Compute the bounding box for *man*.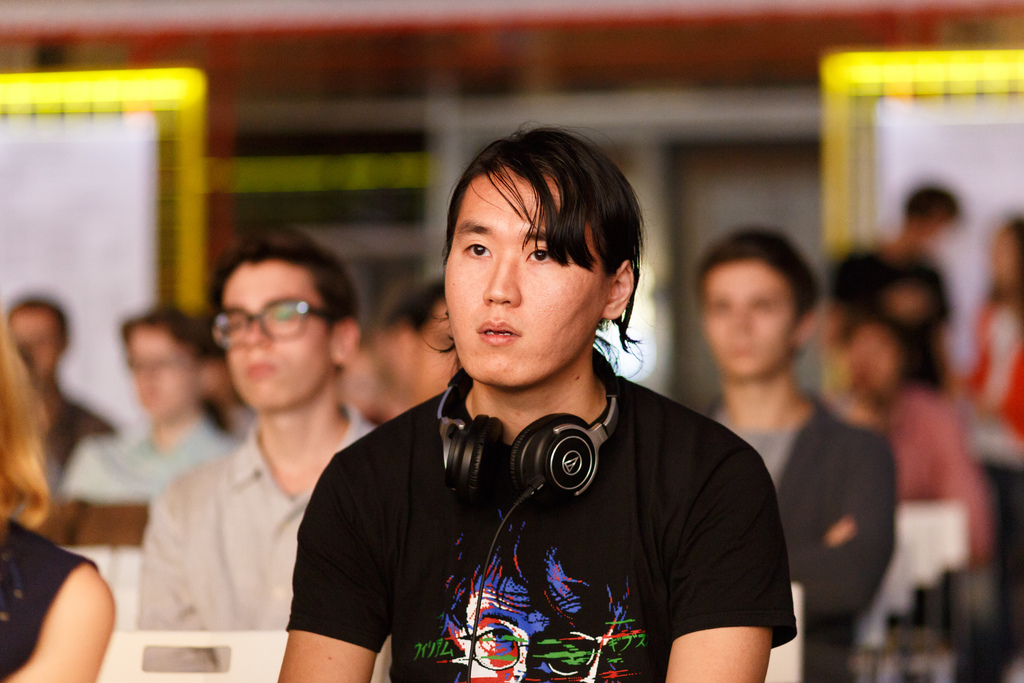
l=133, t=226, r=376, b=670.
